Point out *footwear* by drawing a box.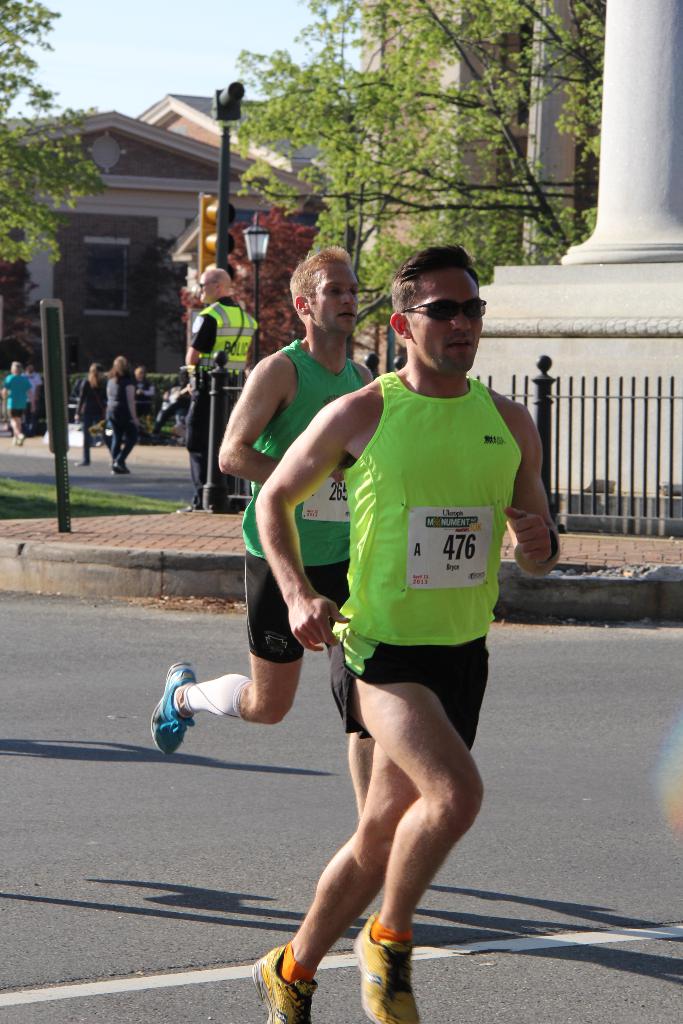
x1=349, y1=915, x2=436, y2=1023.
